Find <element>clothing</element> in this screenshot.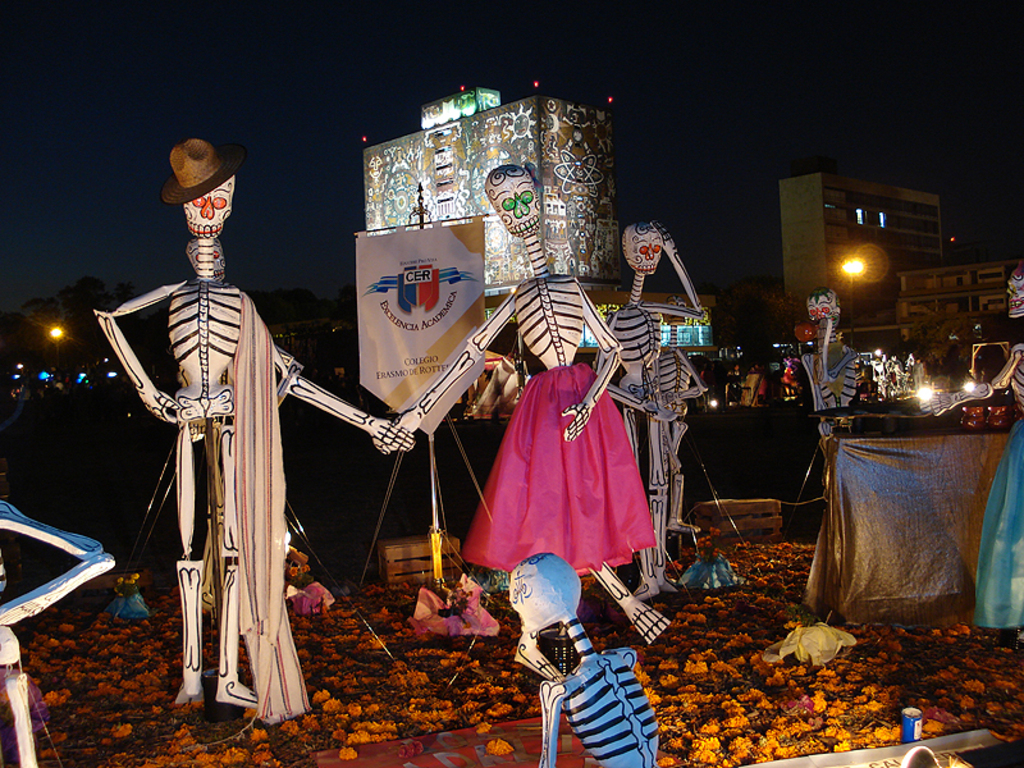
The bounding box for <element>clothing</element> is rect(969, 411, 1023, 628).
